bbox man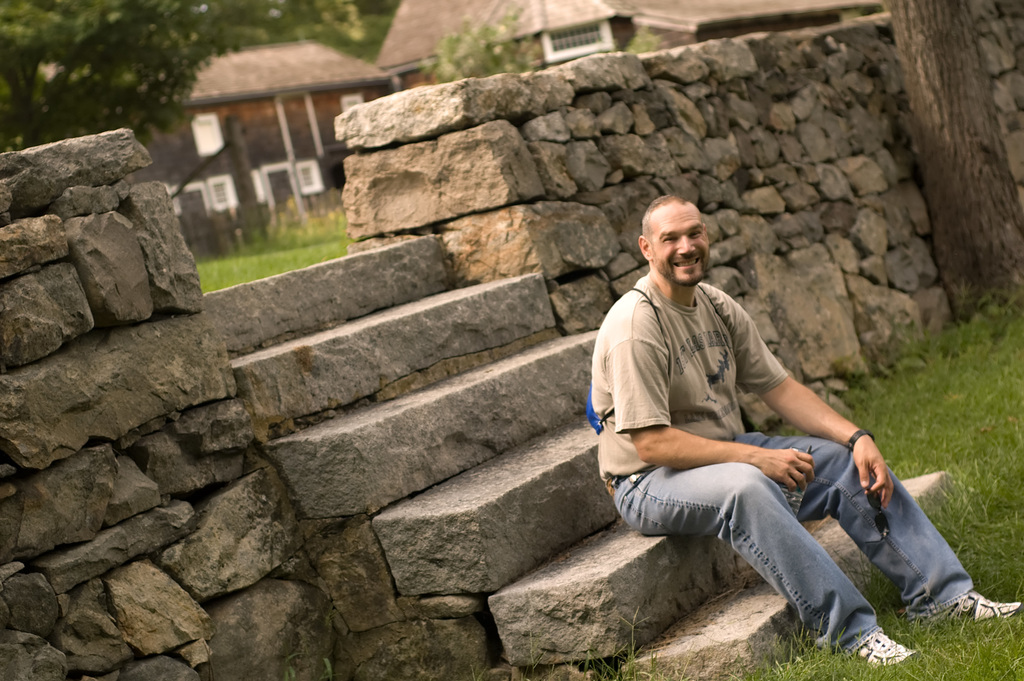
[x1=586, y1=203, x2=940, y2=655]
